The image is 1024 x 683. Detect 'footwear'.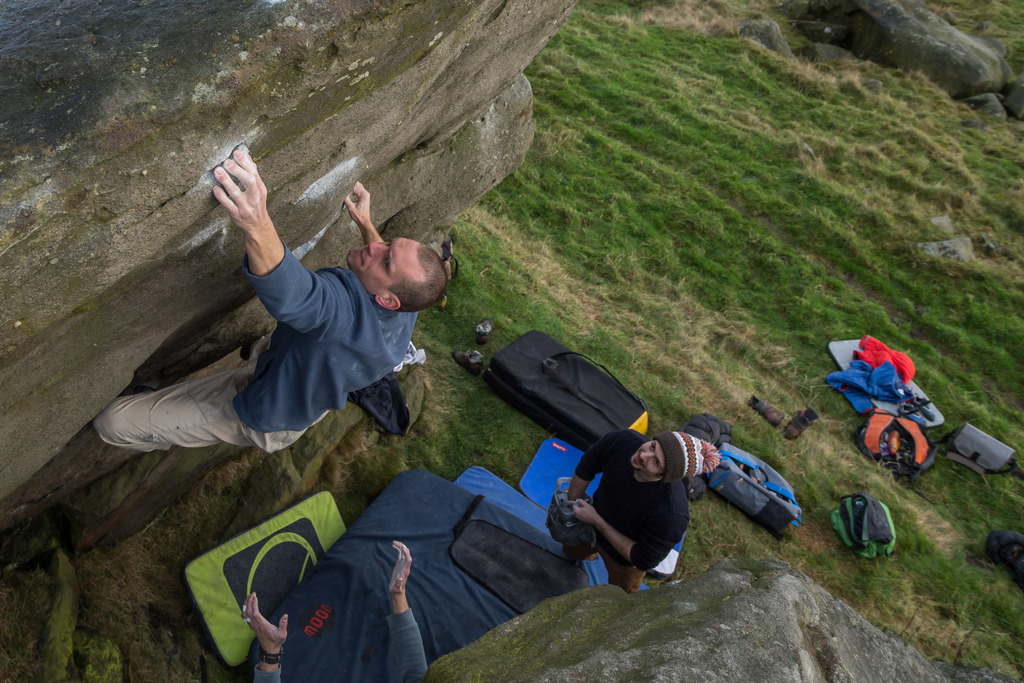
Detection: [x1=784, y1=408, x2=820, y2=441].
